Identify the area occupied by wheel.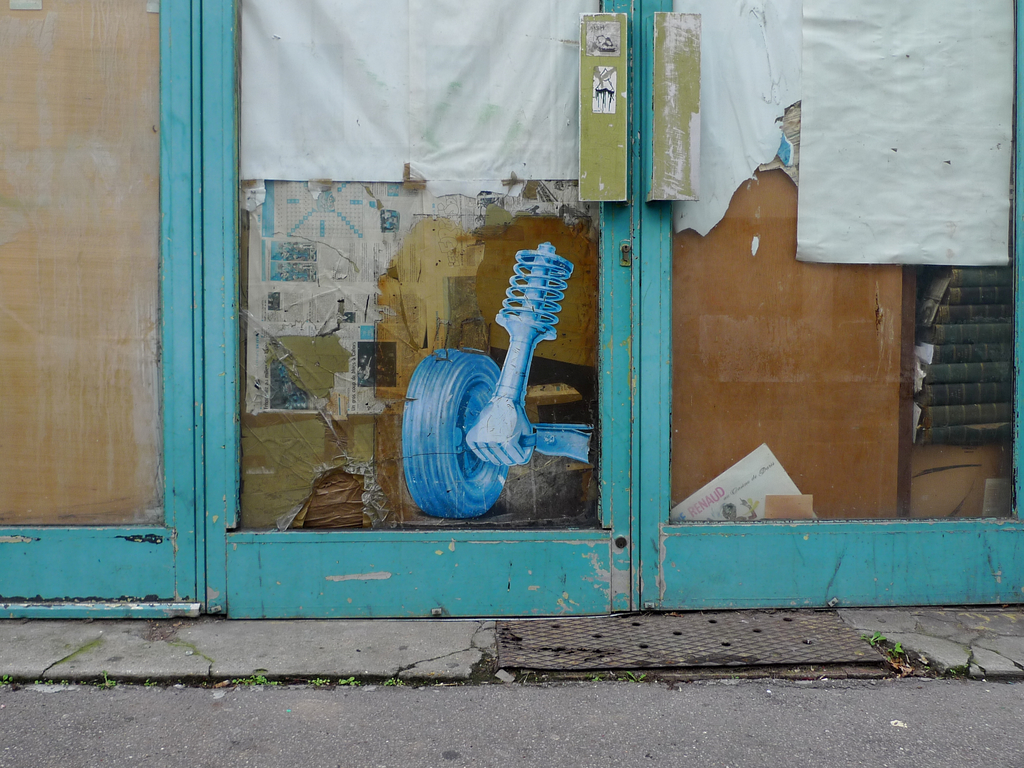
Area: region(403, 332, 544, 520).
